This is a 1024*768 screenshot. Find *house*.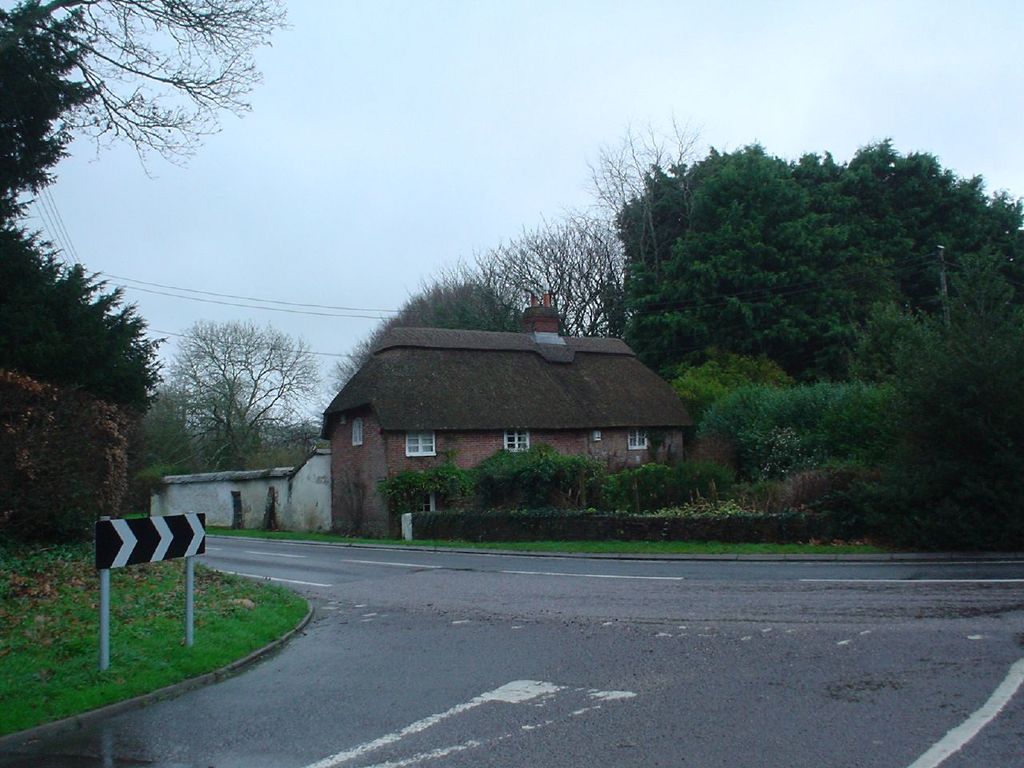
Bounding box: locate(318, 286, 702, 552).
